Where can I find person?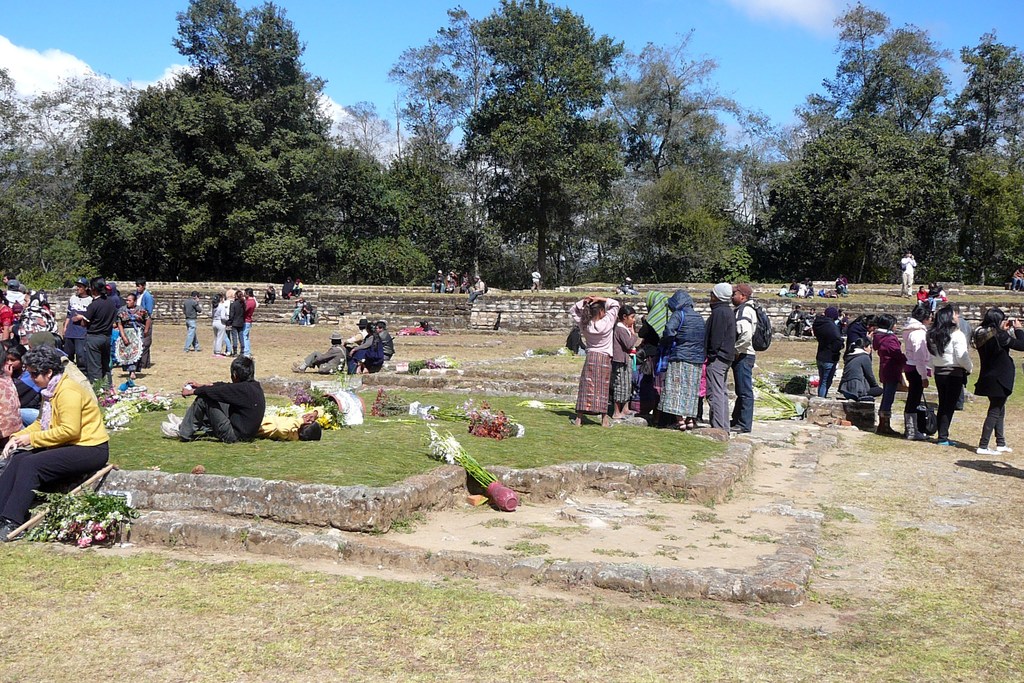
You can find it at <region>924, 306, 977, 449</region>.
